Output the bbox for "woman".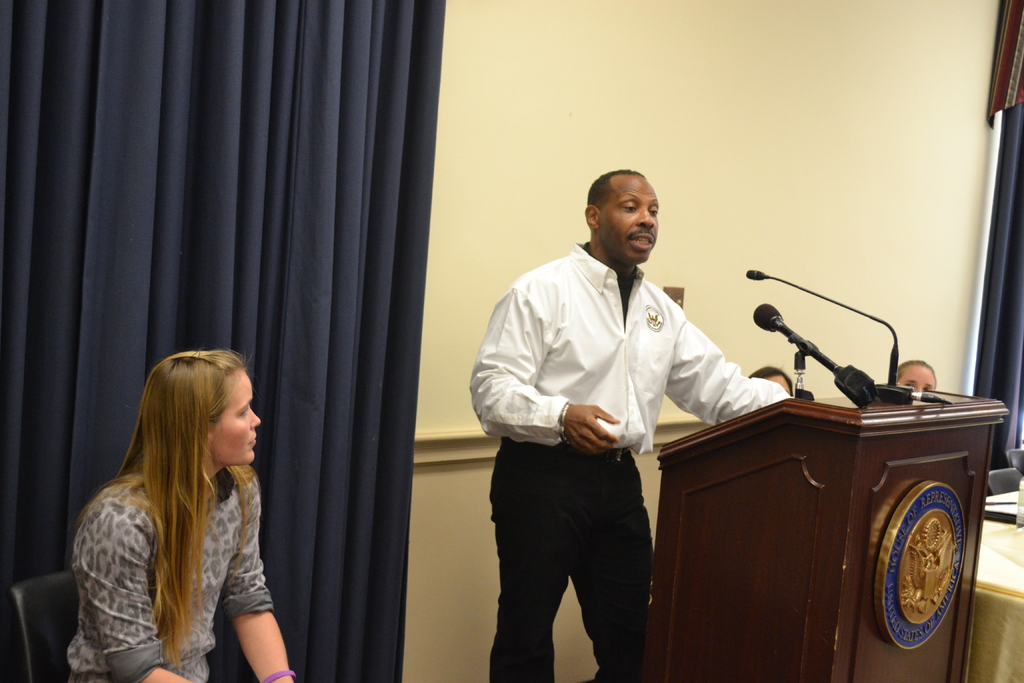
bbox=(63, 335, 296, 675).
